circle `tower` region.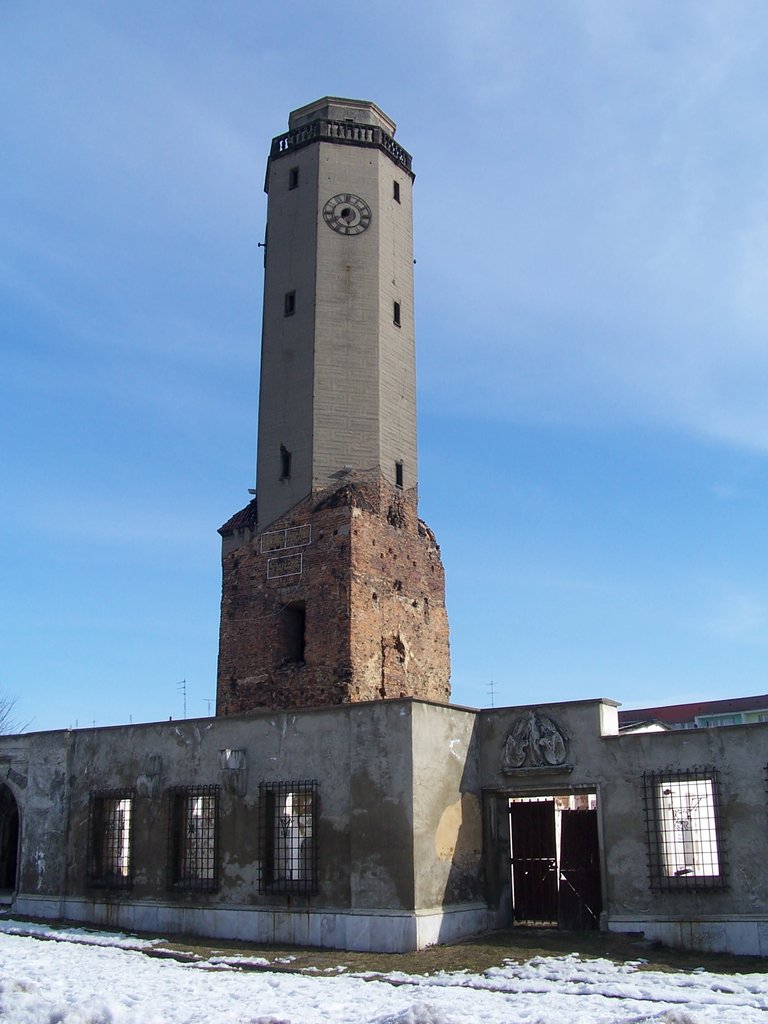
Region: region(211, 92, 462, 716).
